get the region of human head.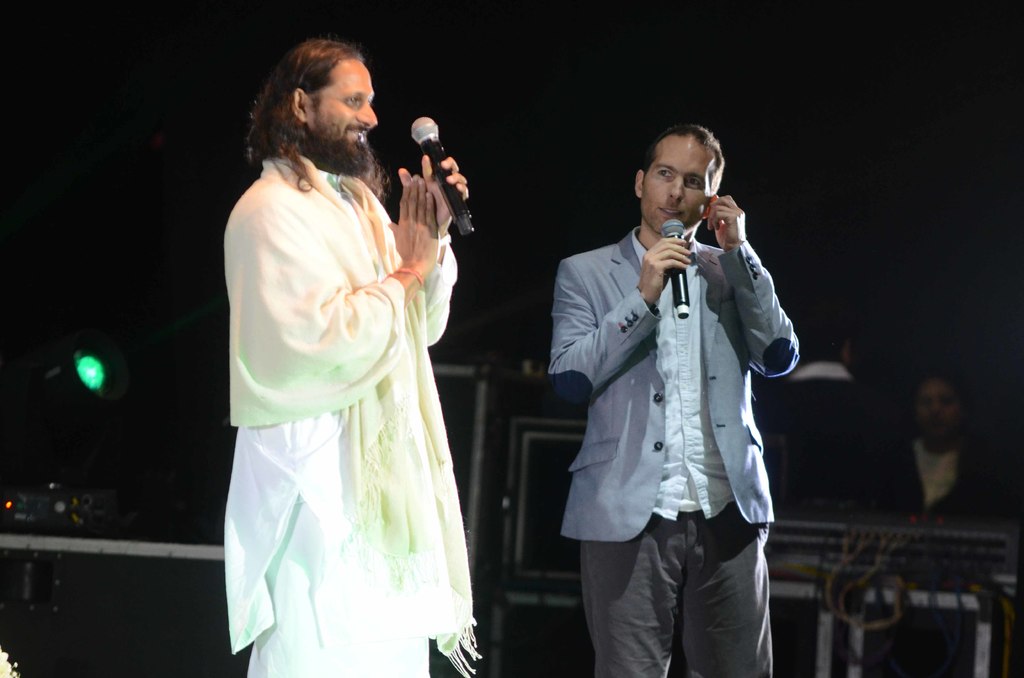
Rect(621, 122, 736, 249).
